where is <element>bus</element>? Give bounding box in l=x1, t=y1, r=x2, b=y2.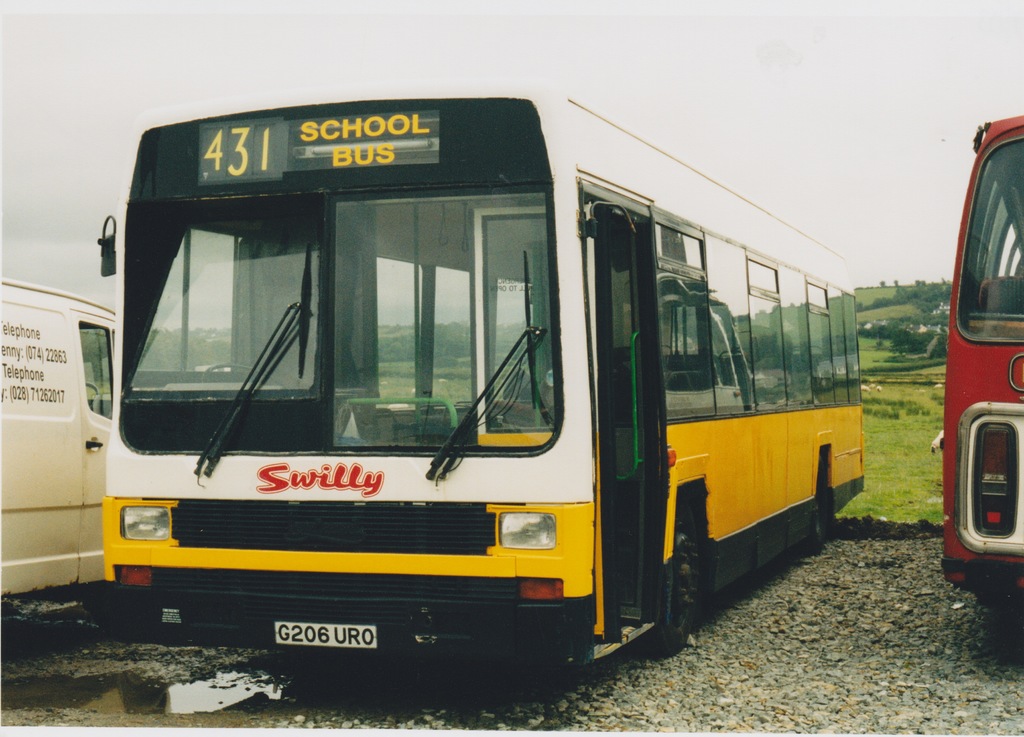
l=97, t=84, r=868, b=676.
